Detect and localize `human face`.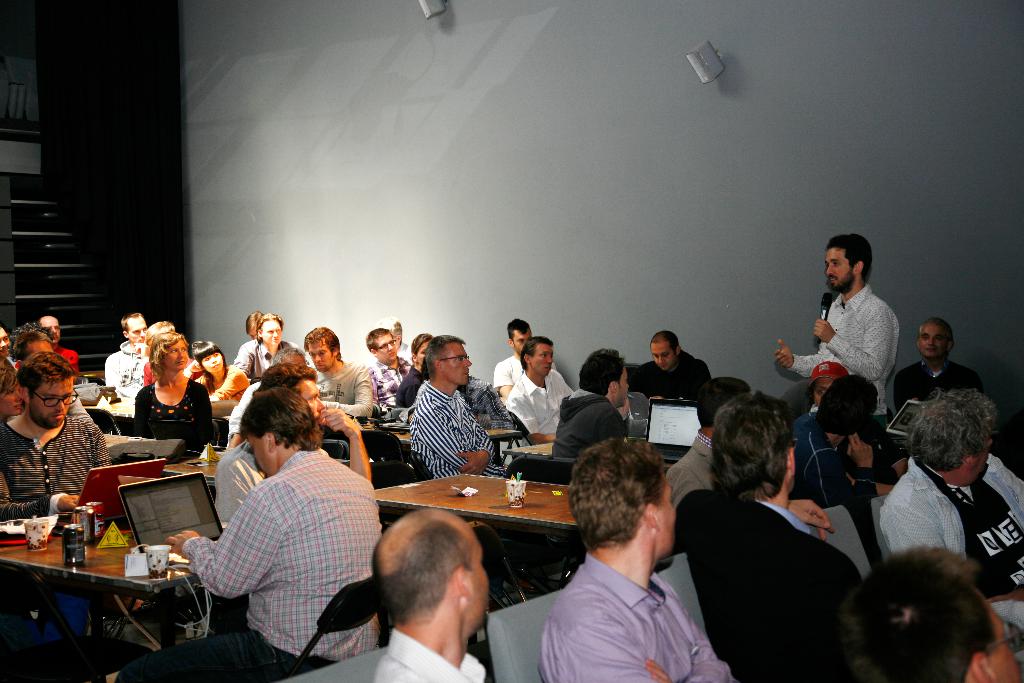
Localized at crop(42, 318, 59, 342).
